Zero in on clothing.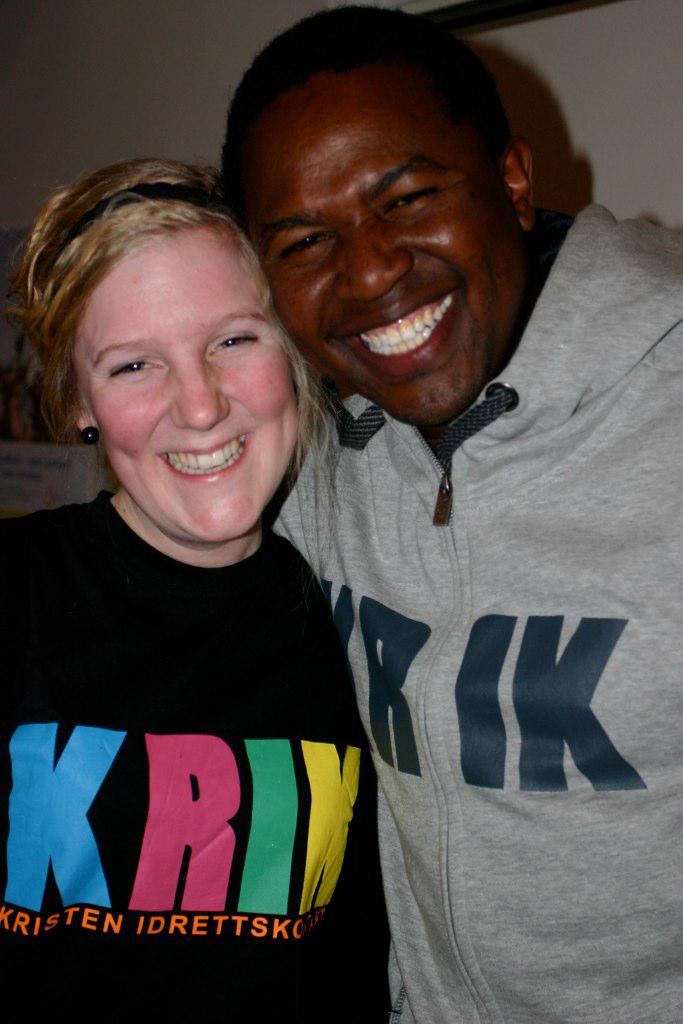
Zeroed in: crop(21, 434, 387, 928).
